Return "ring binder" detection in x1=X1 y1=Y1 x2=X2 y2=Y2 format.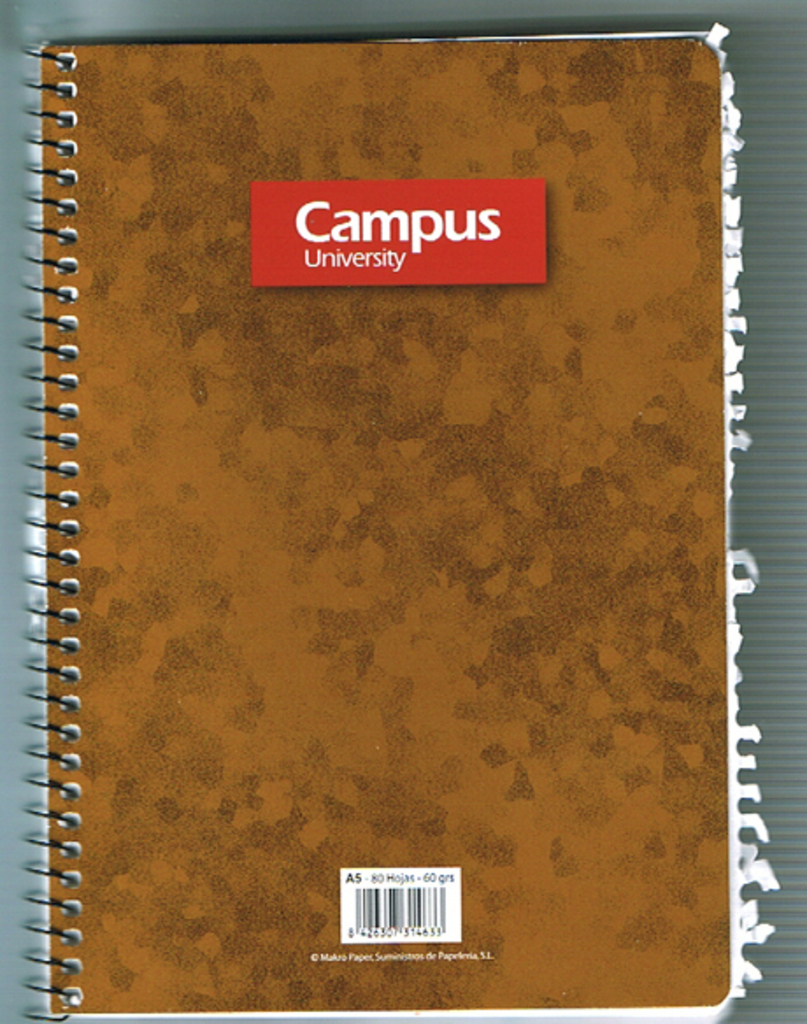
x1=28 y1=25 x2=781 y2=1020.
